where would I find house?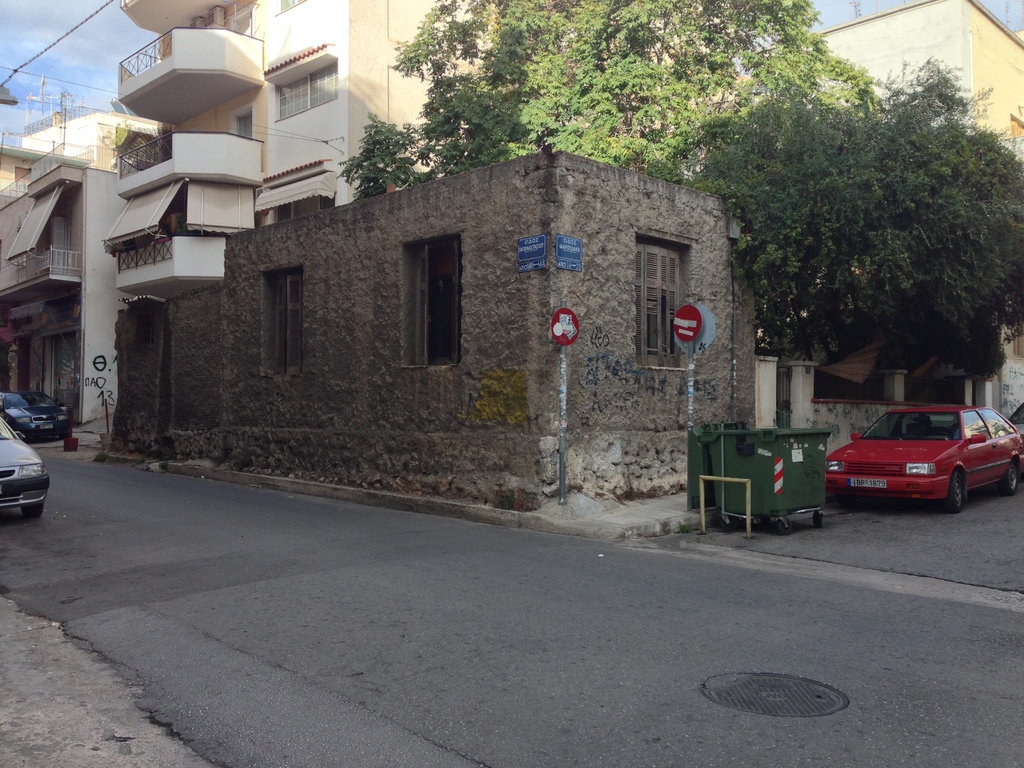
At bbox=(164, 152, 753, 502).
